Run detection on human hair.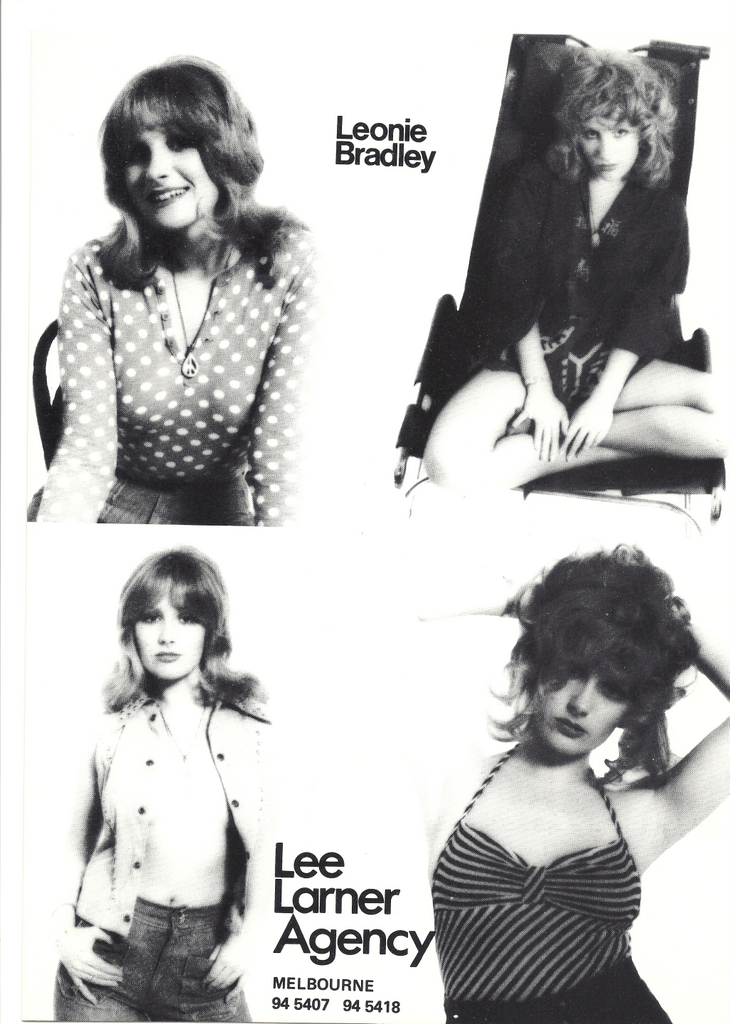
Result: [99,65,308,269].
